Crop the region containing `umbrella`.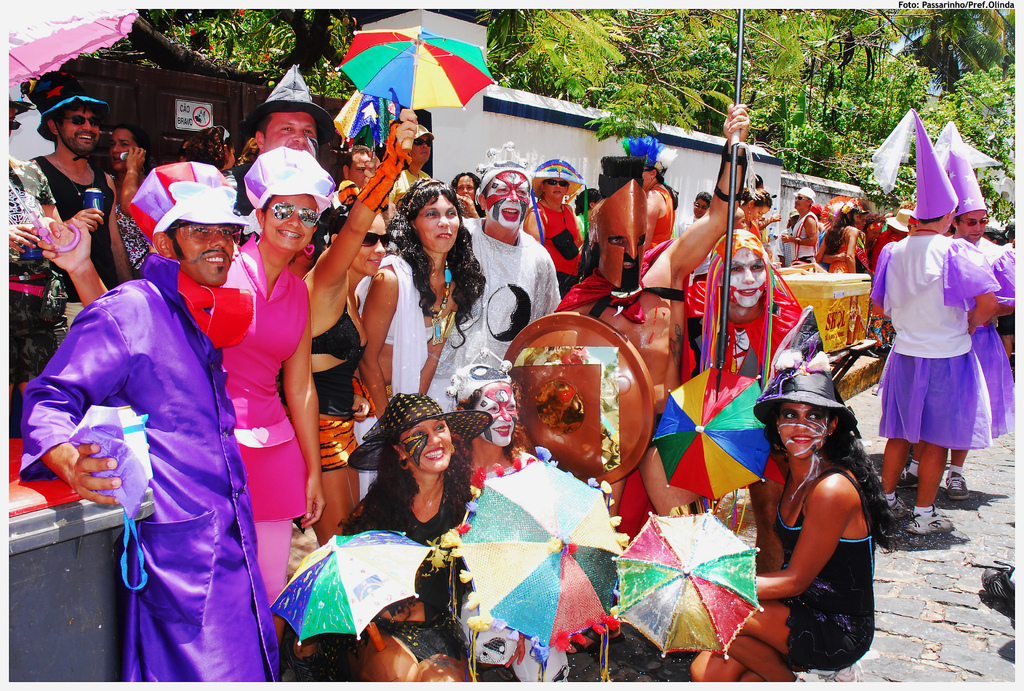
Crop region: left=4, top=10, right=140, bottom=257.
